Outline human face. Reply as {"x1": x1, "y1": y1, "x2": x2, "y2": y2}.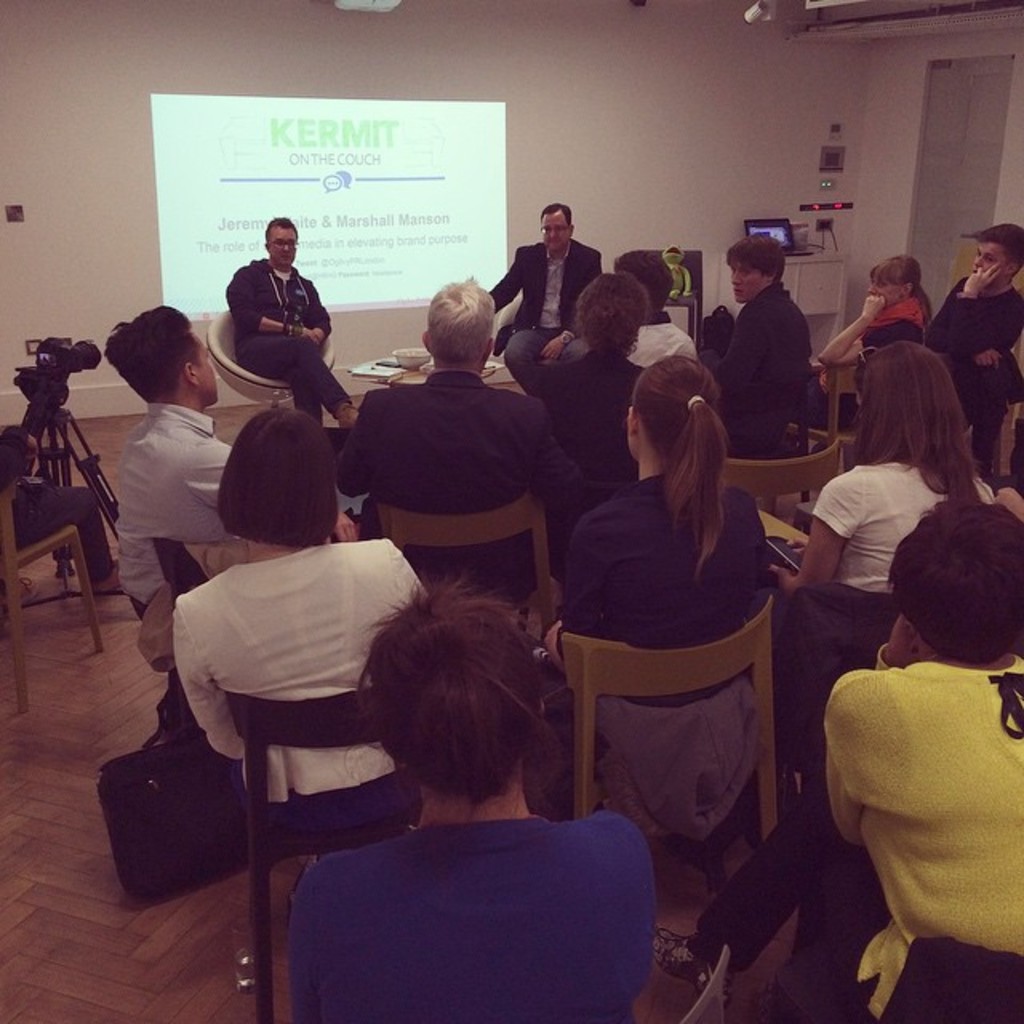
{"x1": 970, "y1": 242, "x2": 1005, "y2": 267}.
